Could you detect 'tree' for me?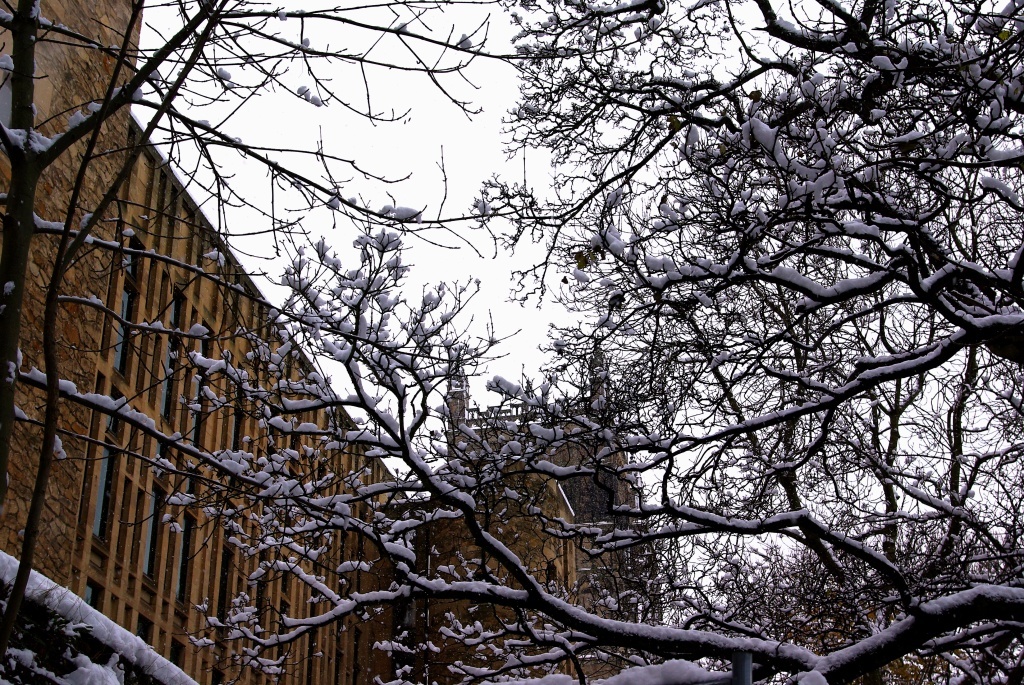
Detection result: x1=0, y1=0, x2=1023, y2=684.
